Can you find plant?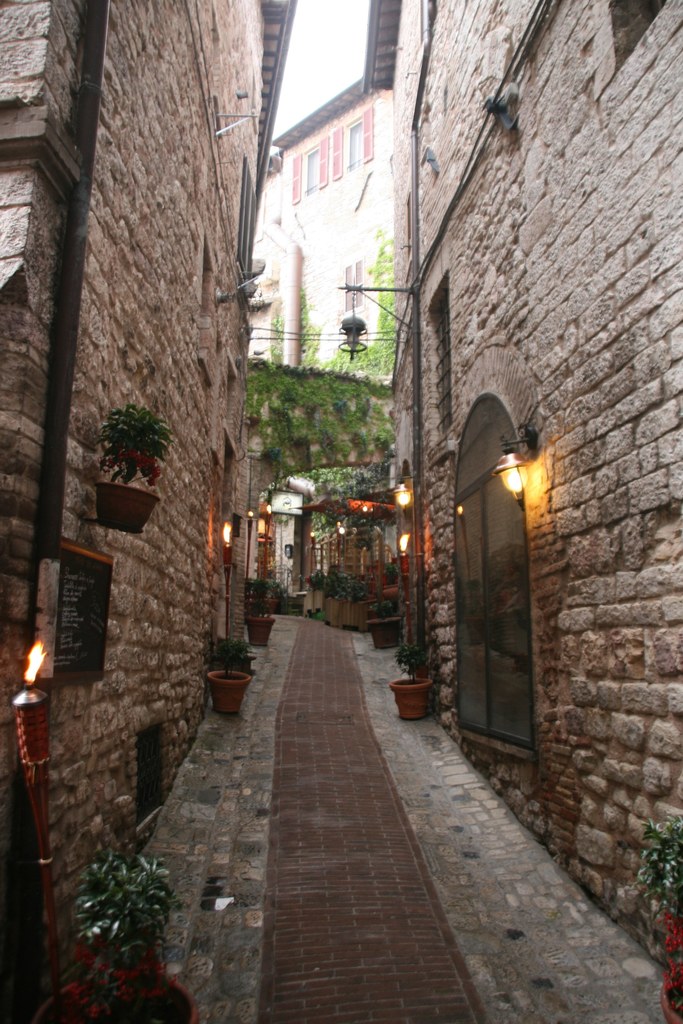
Yes, bounding box: (x1=51, y1=831, x2=194, y2=993).
